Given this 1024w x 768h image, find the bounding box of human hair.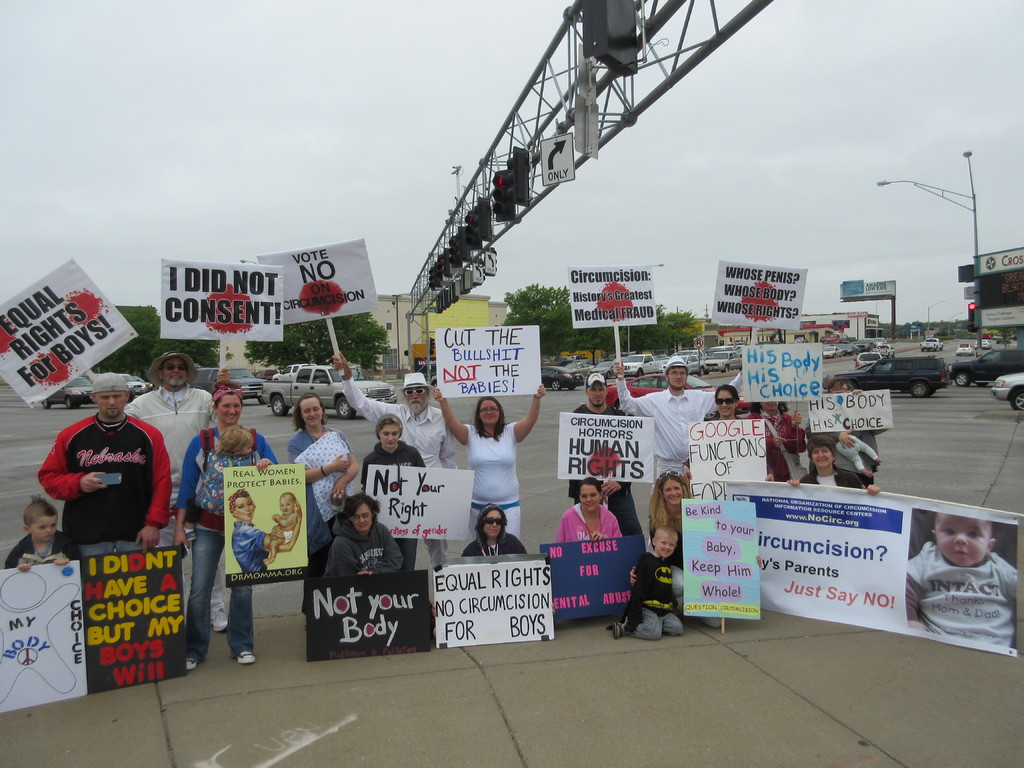
<bbox>467, 396, 506, 442</bbox>.
